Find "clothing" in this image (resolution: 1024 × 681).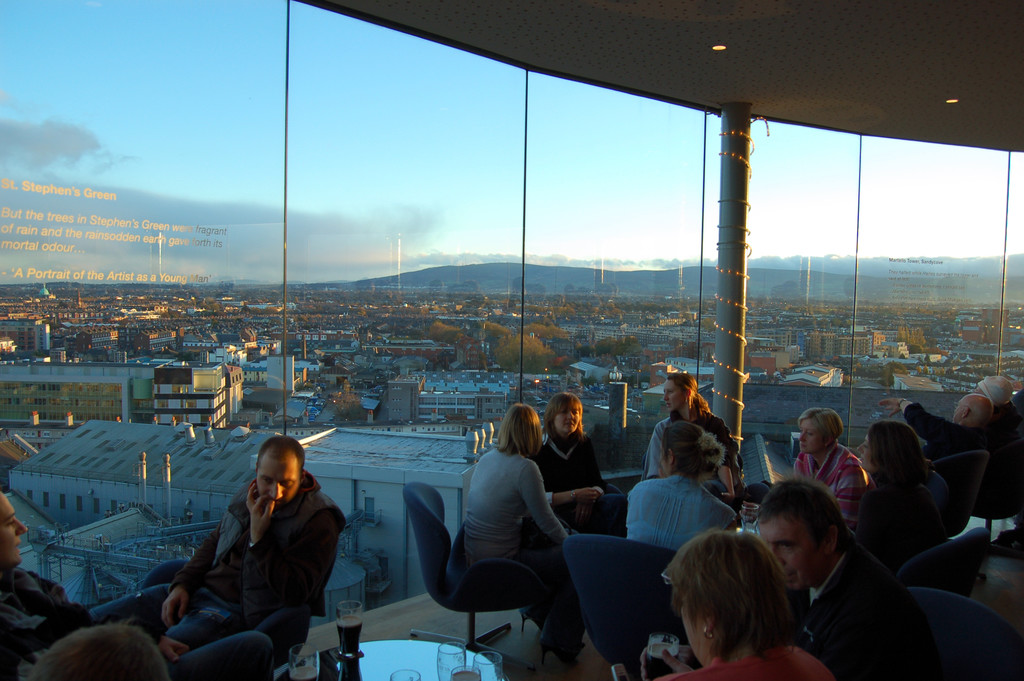
box=[792, 438, 871, 529].
